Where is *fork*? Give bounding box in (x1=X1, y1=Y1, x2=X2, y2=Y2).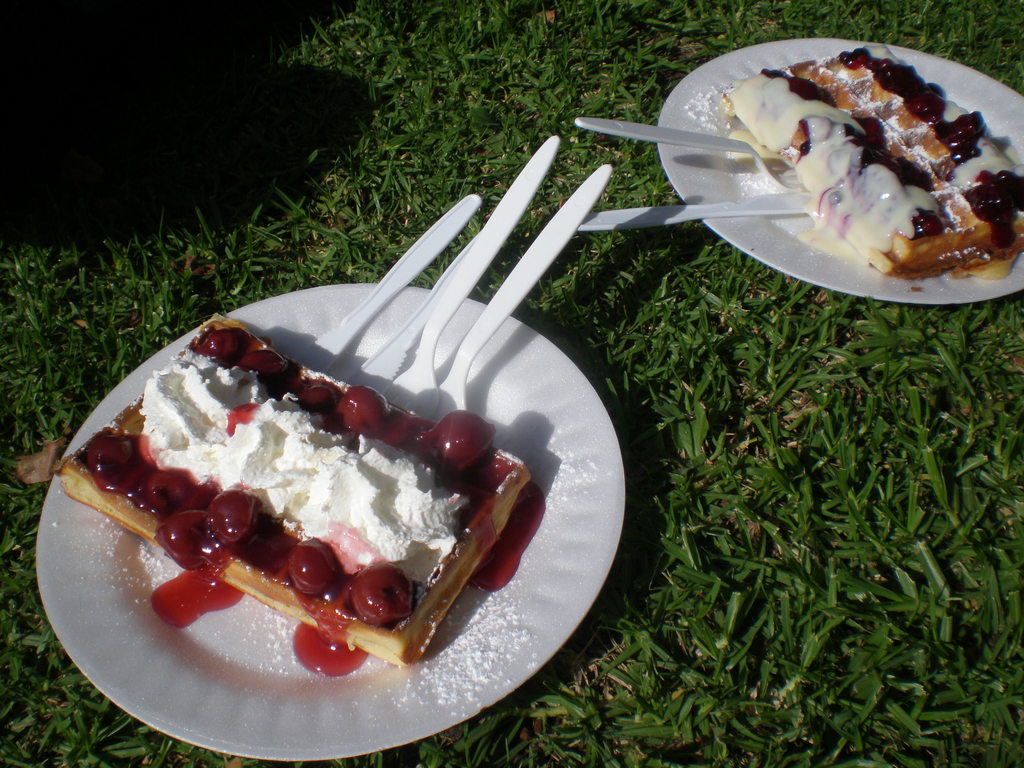
(x1=573, y1=115, x2=809, y2=191).
